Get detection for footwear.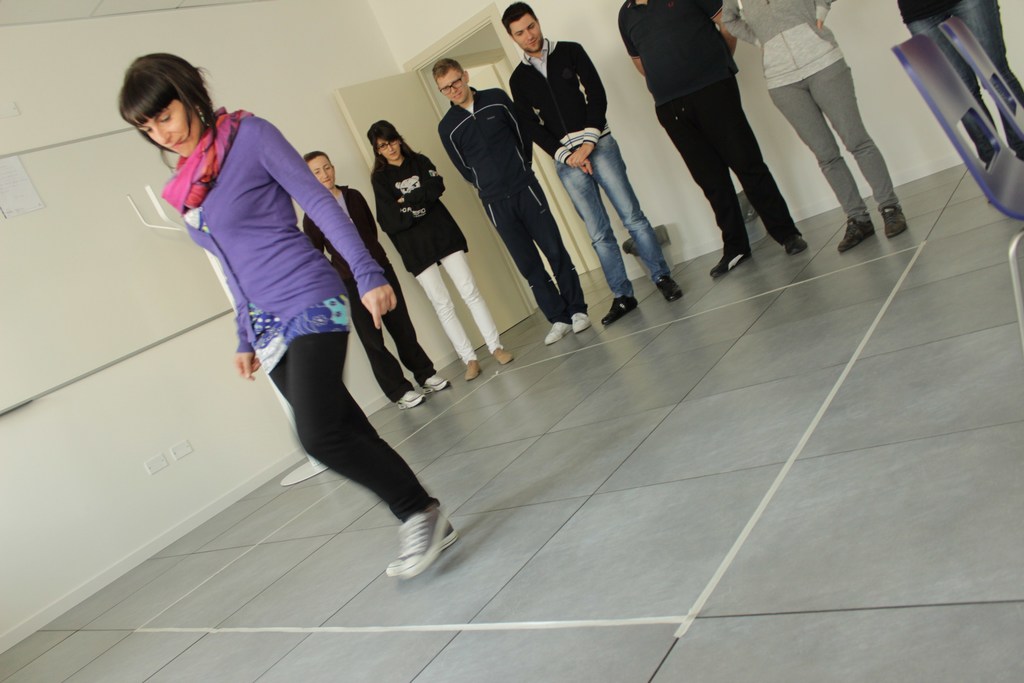
Detection: bbox=[541, 318, 568, 343].
